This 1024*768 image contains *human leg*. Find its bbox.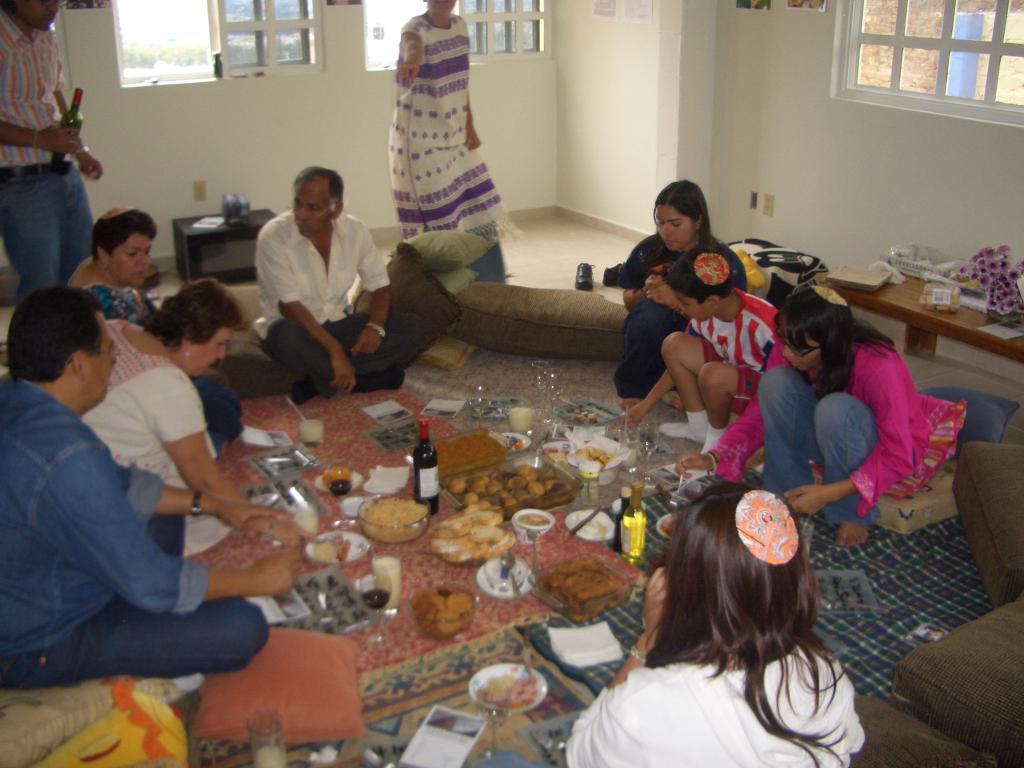
<region>259, 310, 399, 387</region>.
